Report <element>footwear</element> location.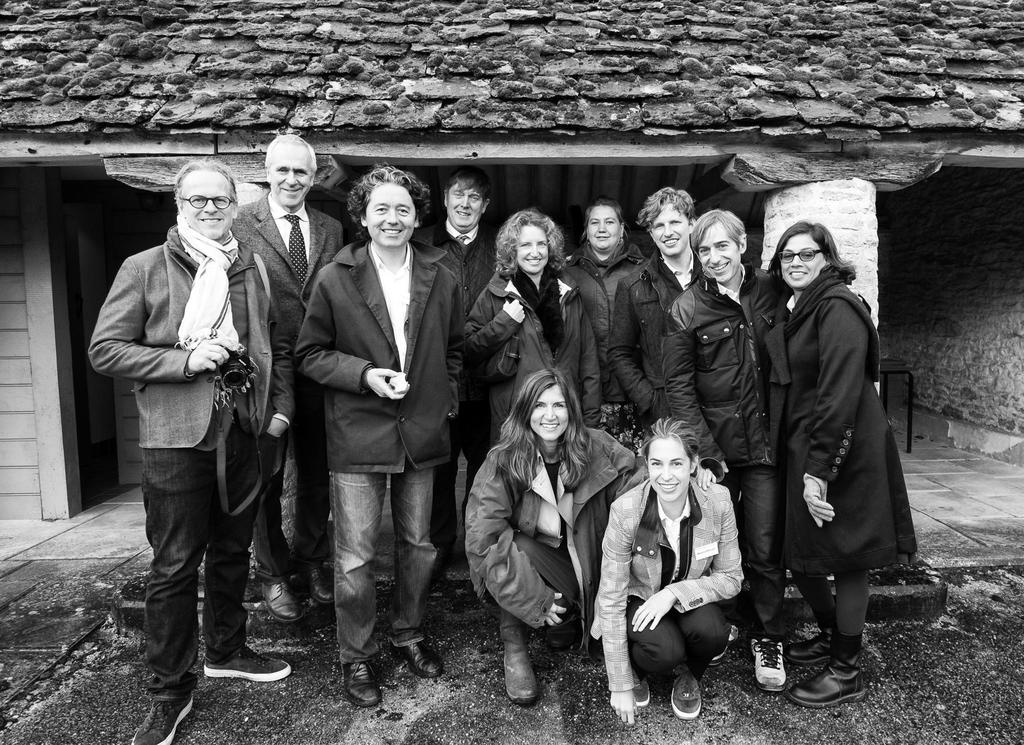
Report: box(204, 646, 285, 682).
